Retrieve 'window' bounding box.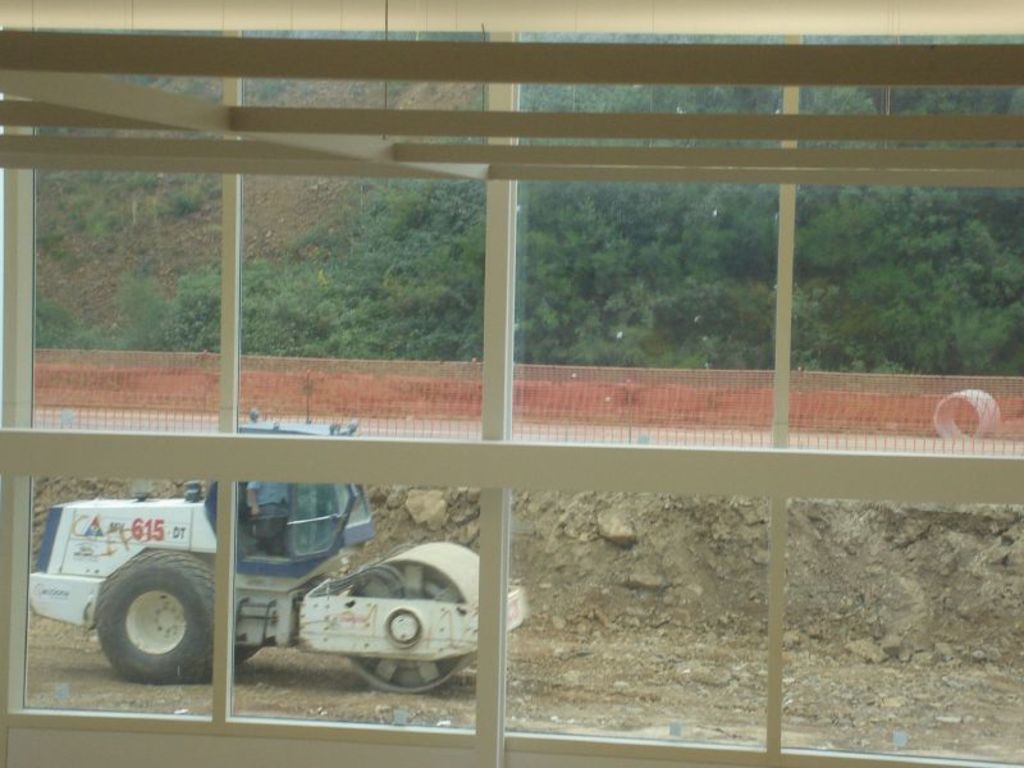
Bounding box: {"x1": 0, "y1": 0, "x2": 1023, "y2": 767}.
